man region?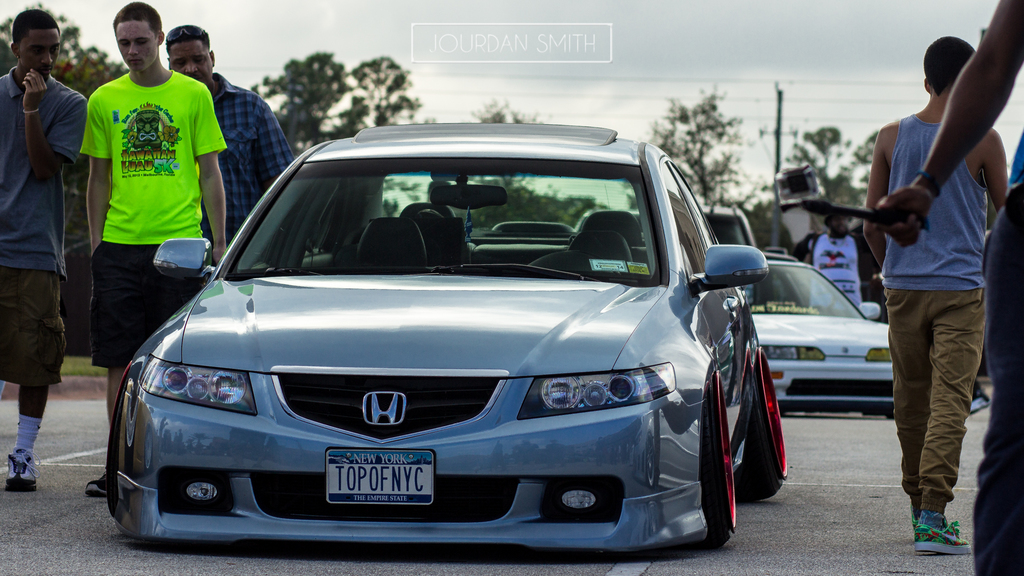
region(785, 204, 894, 319)
